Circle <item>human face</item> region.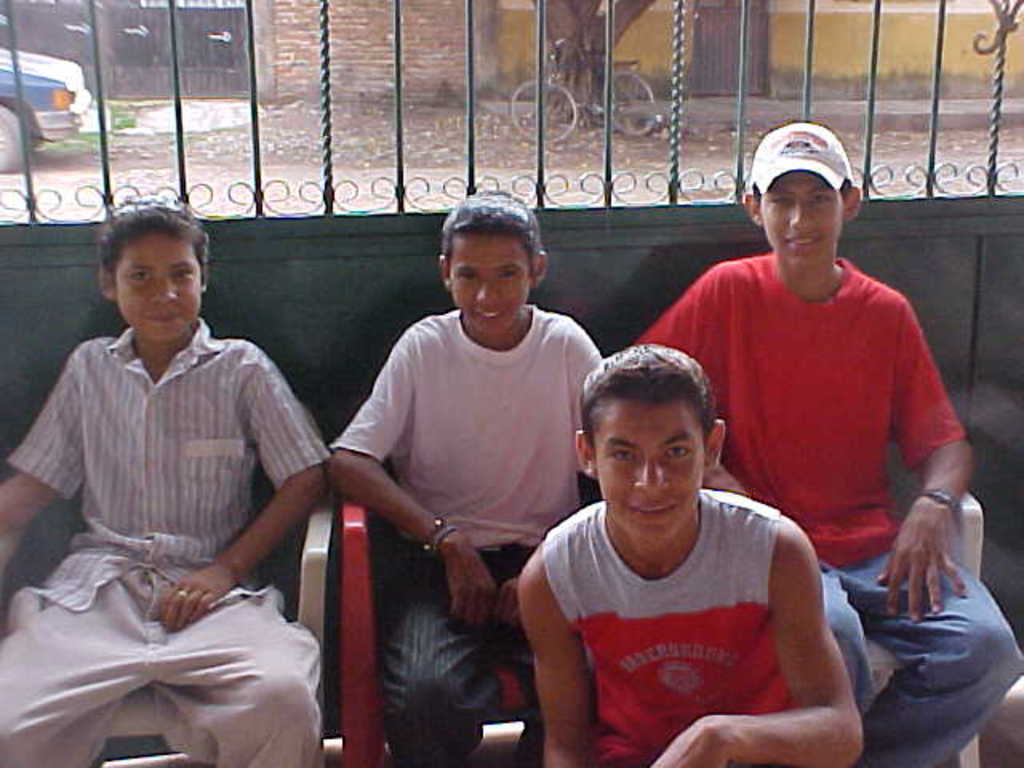
Region: <box>757,171,843,275</box>.
